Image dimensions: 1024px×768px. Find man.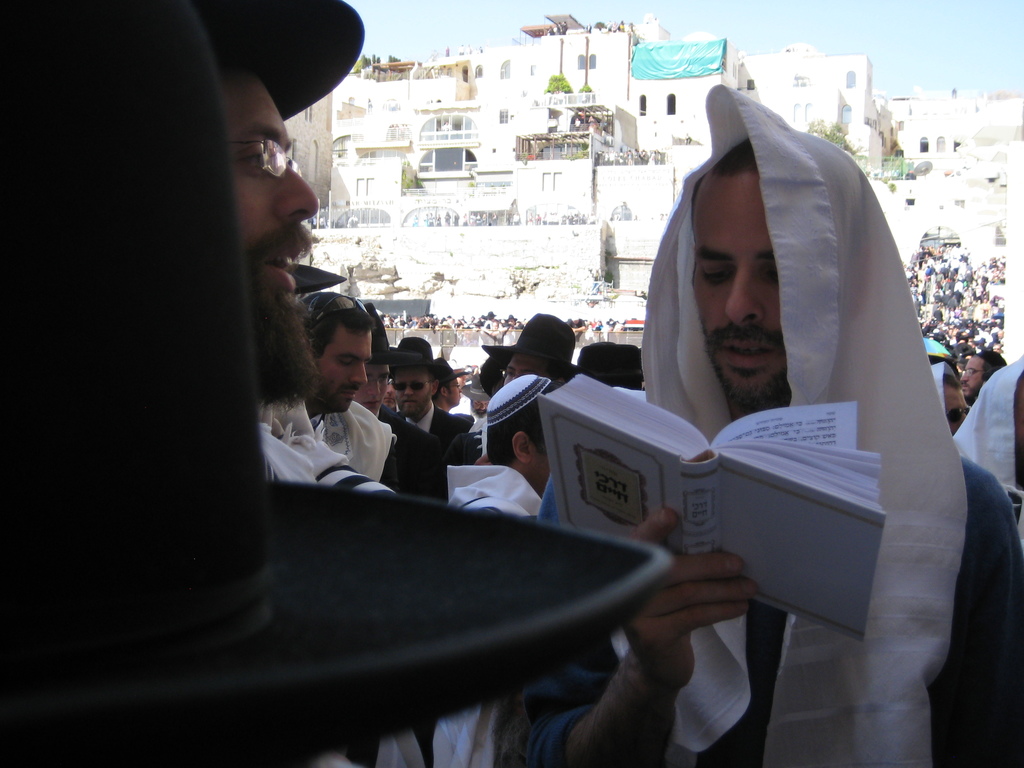
<bbox>429, 369, 559, 767</bbox>.
